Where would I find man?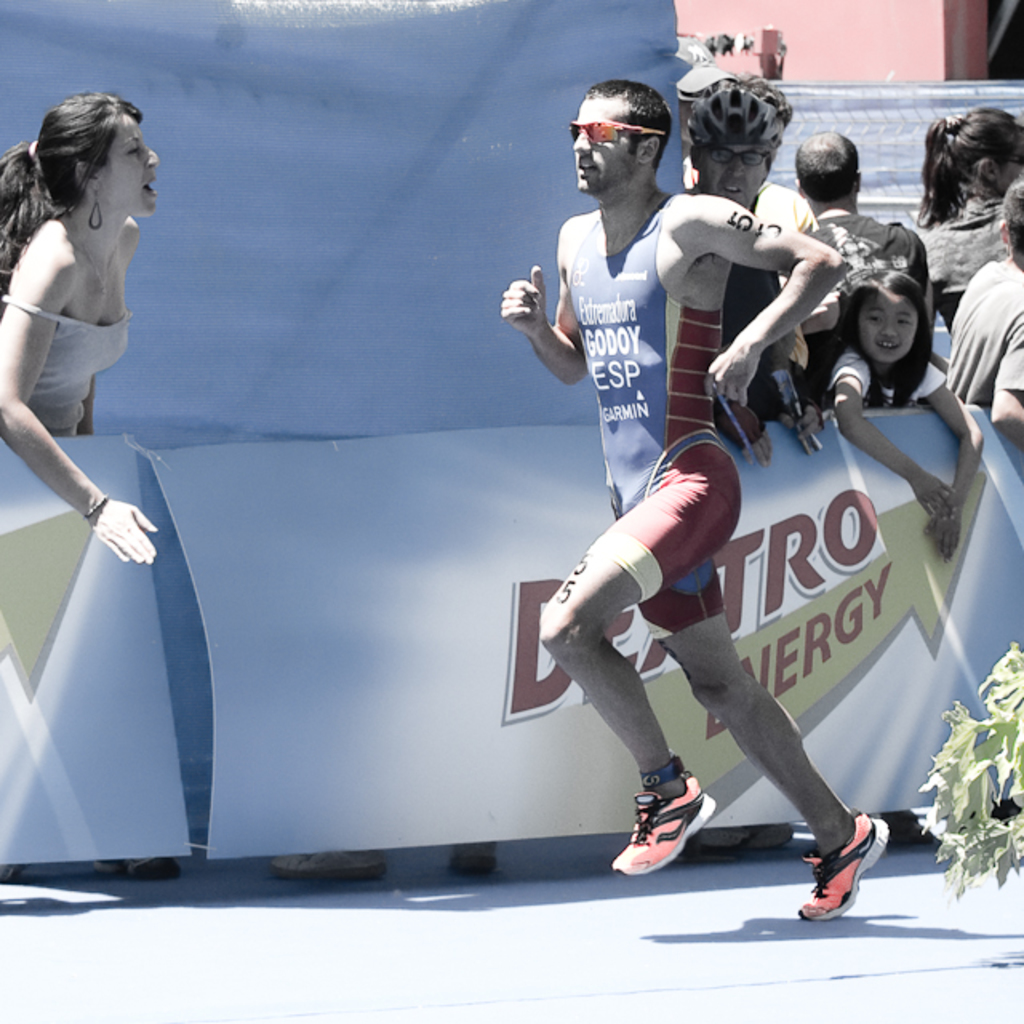
At x1=944 y1=173 x2=1022 y2=426.
